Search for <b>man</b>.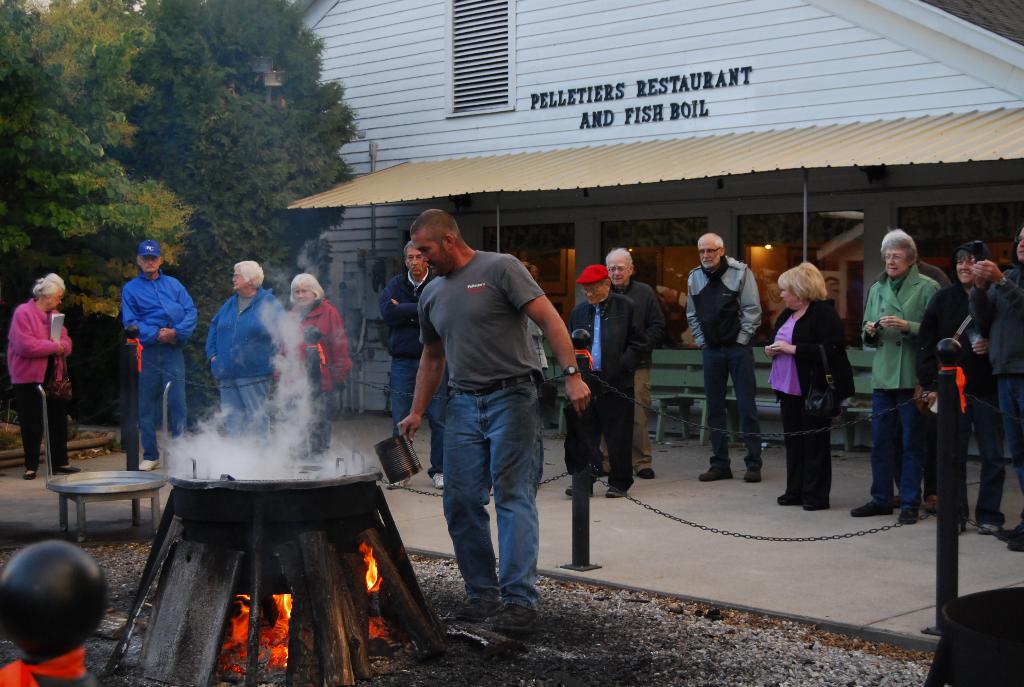
Found at select_region(392, 203, 590, 641).
